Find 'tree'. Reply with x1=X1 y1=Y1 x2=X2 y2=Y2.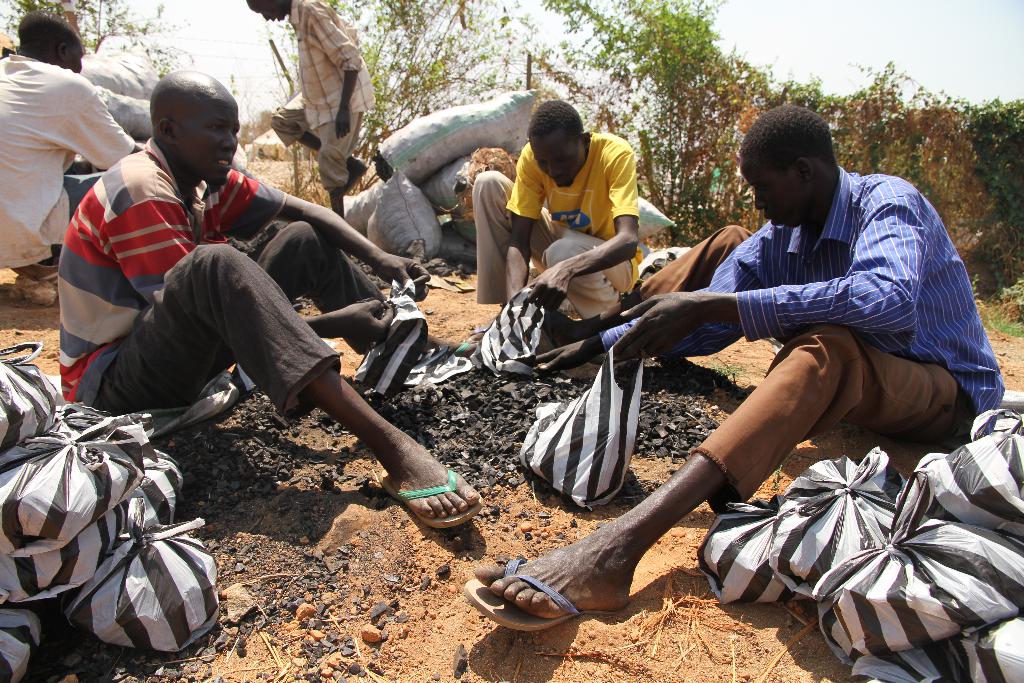
x1=628 y1=22 x2=720 y2=148.
